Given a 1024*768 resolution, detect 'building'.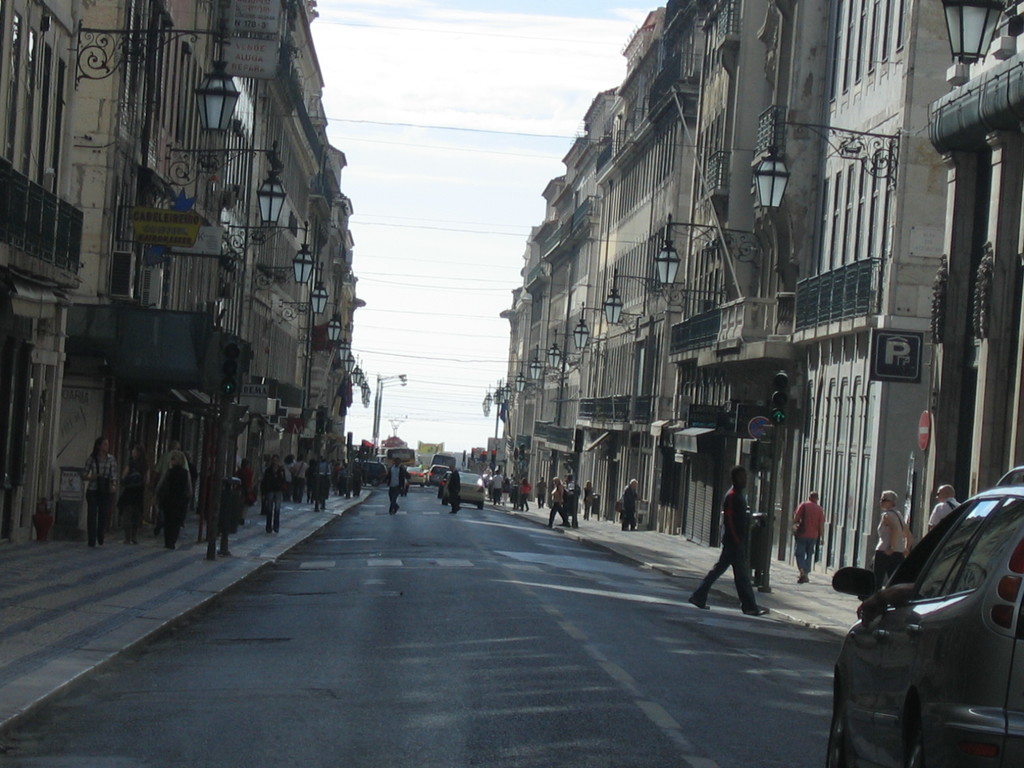
0:0:366:538.
